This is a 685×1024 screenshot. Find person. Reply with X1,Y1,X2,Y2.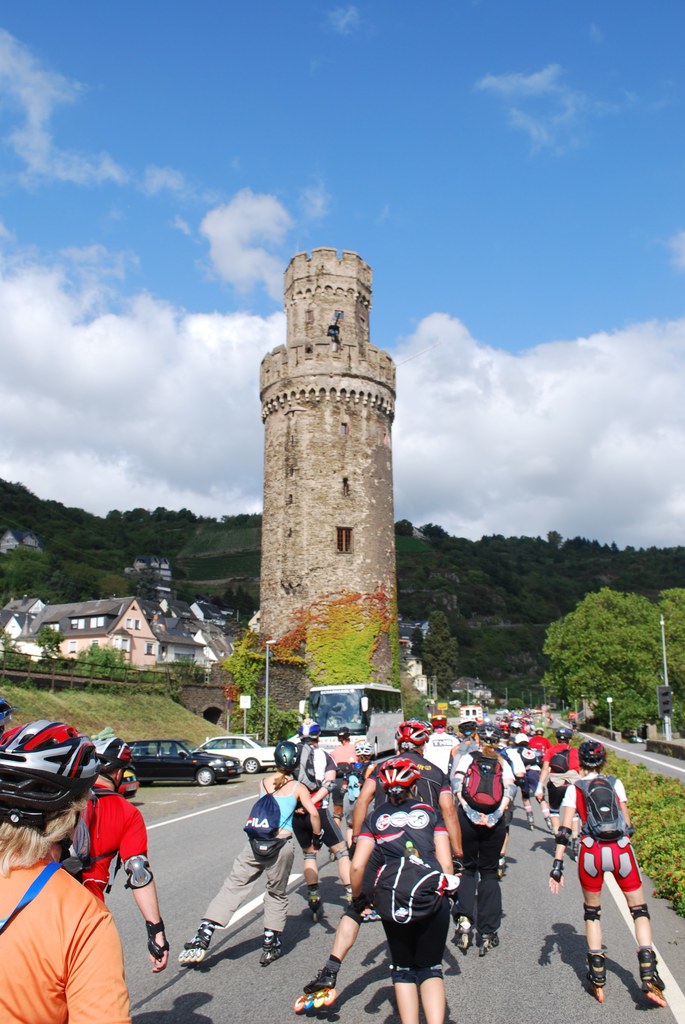
324,724,357,762.
